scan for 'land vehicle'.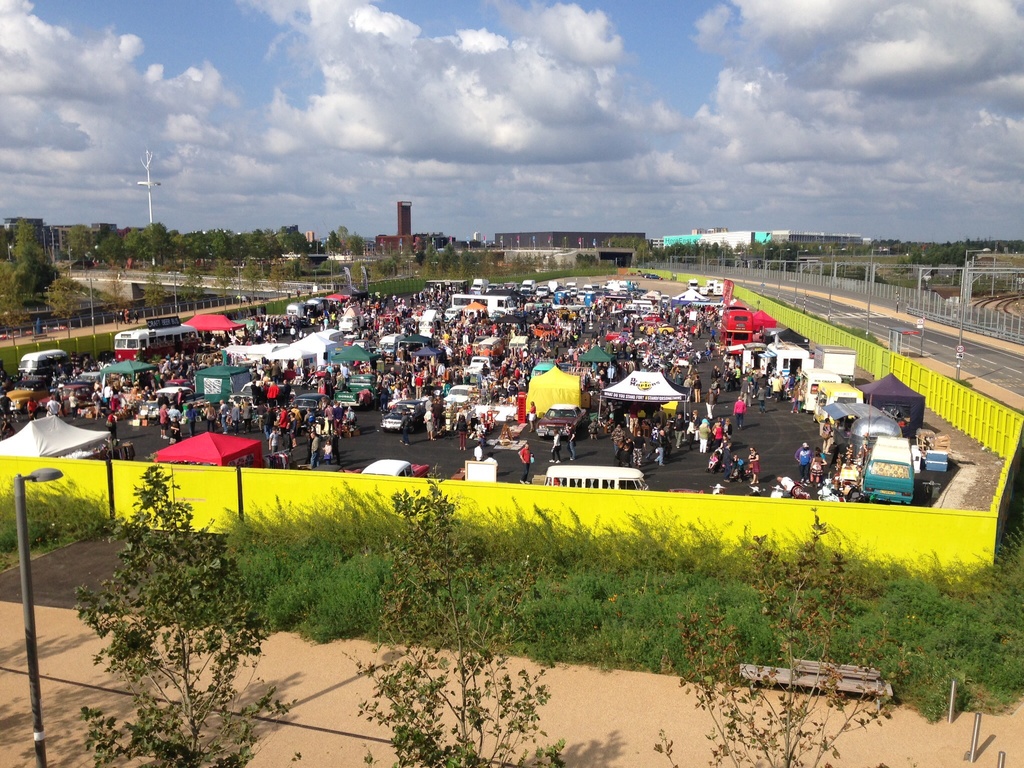
Scan result: (373, 330, 404, 358).
